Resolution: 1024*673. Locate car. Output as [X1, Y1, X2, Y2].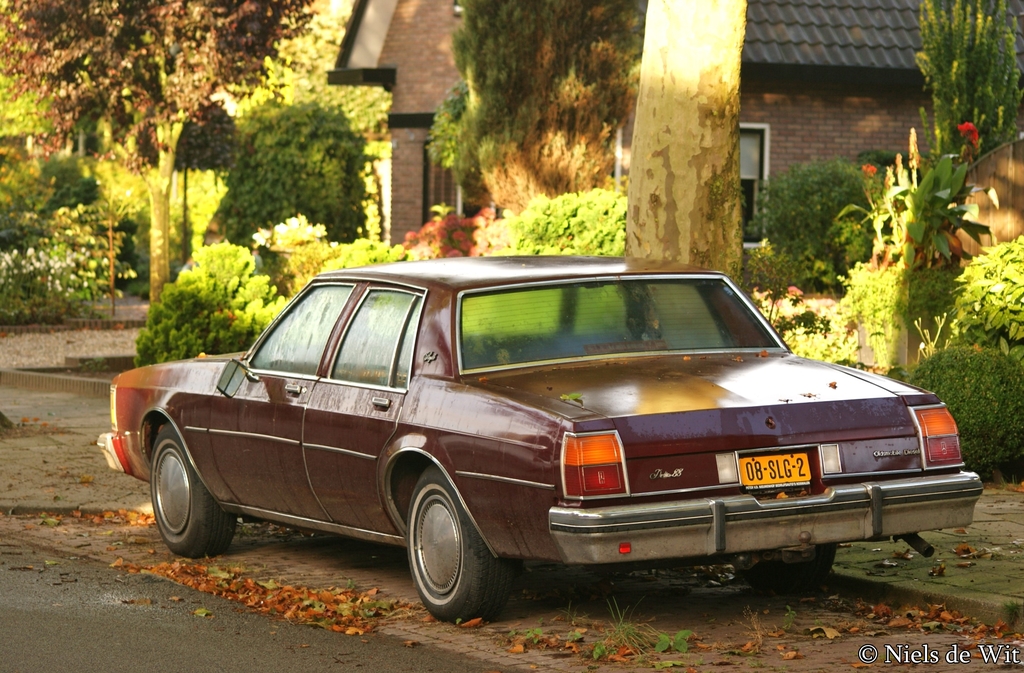
[132, 252, 966, 623].
